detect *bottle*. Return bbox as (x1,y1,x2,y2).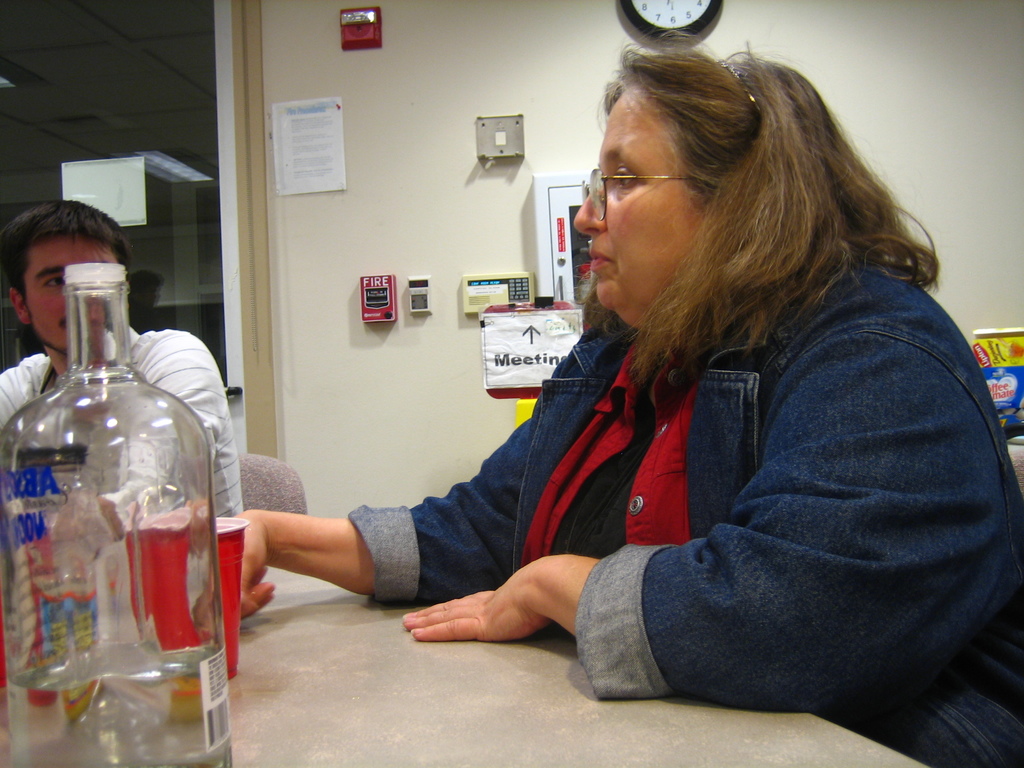
(0,259,236,767).
